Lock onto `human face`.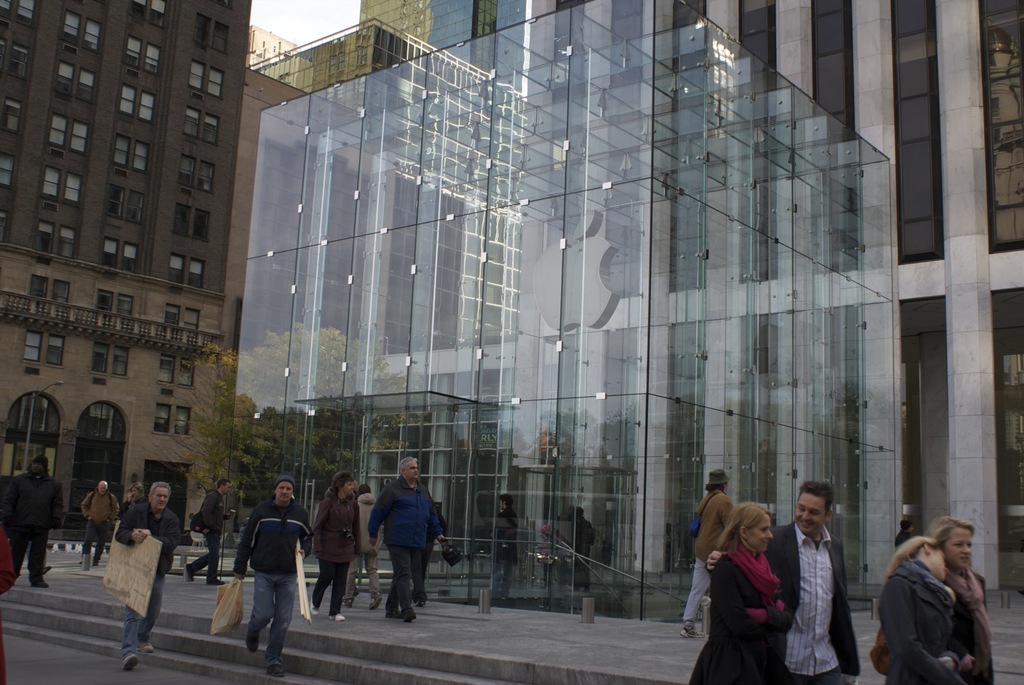
Locked: left=30, top=460, right=40, bottom=473.
